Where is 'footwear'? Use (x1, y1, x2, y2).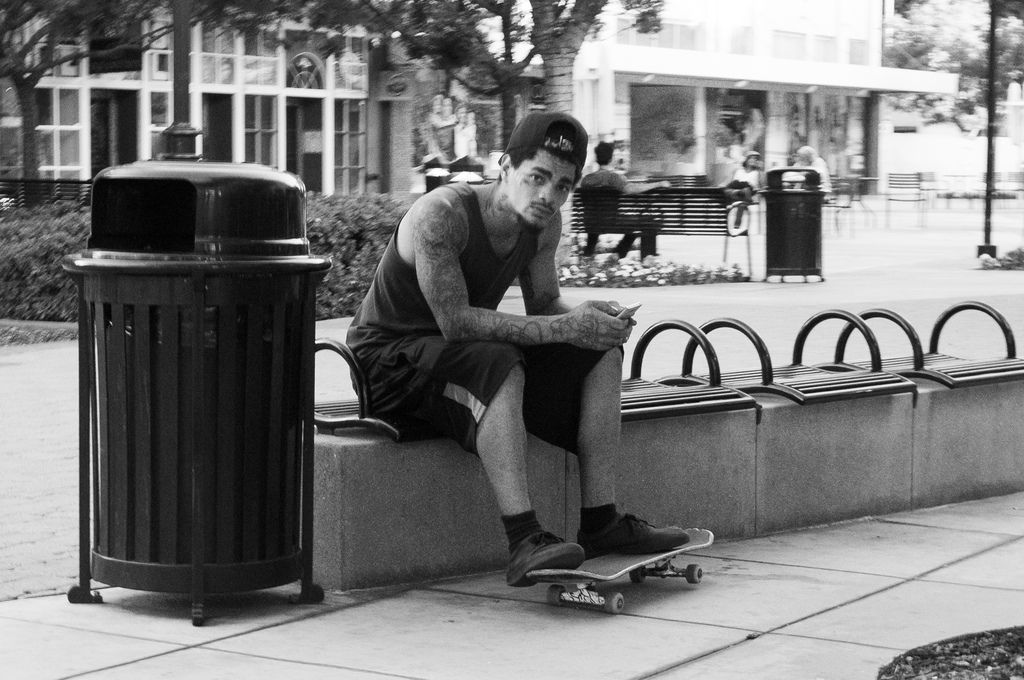
(504, 532, 584, 587).
